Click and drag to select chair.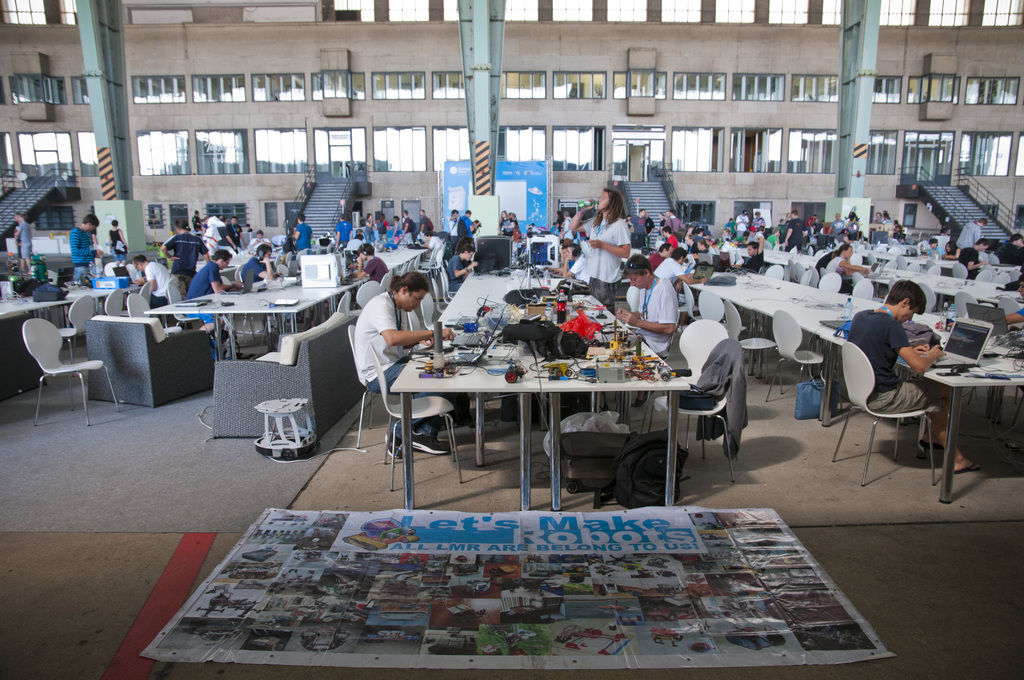
Selection: bbox(766, 263, 786, 277).
